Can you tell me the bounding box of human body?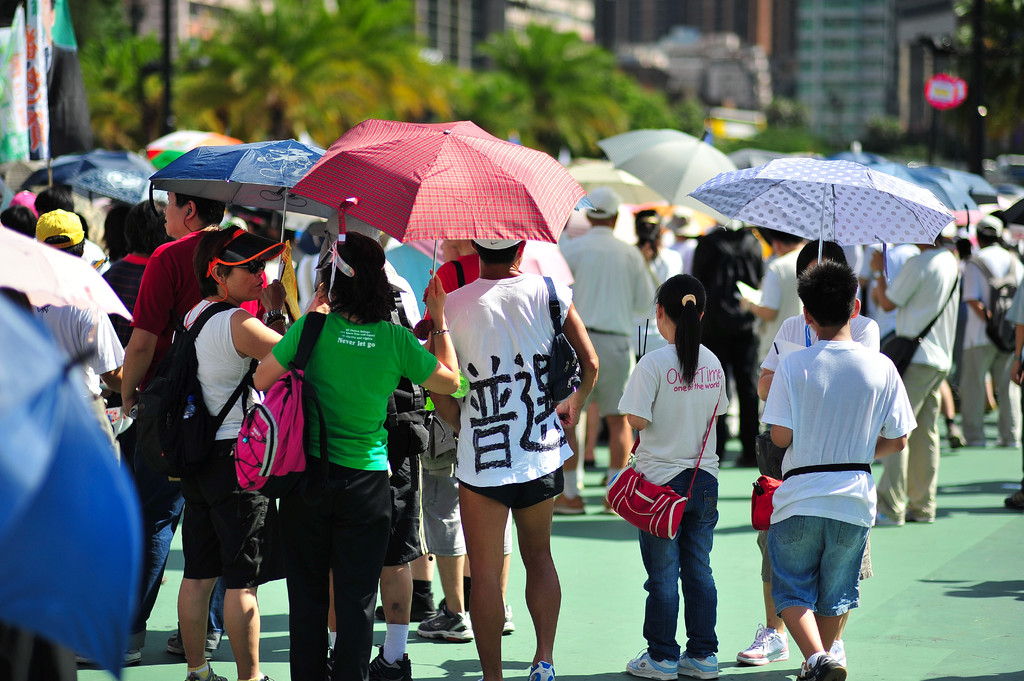
bbox(750, 280, 916, 670).
